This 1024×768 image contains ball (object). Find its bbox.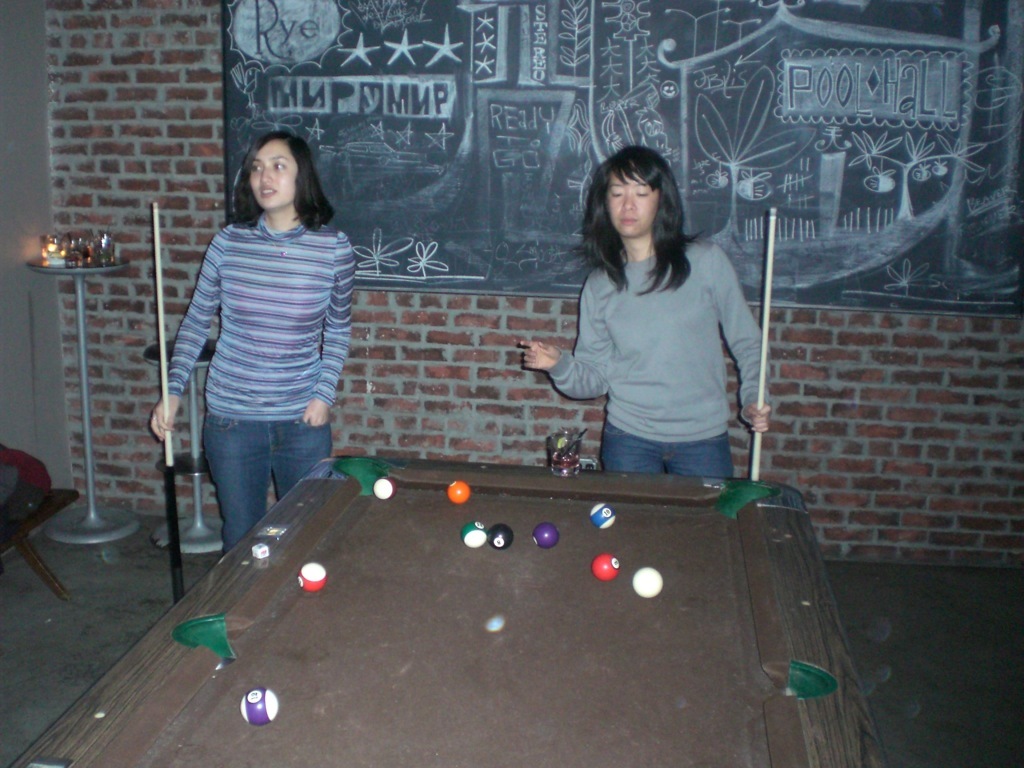
x1=633, y1=564, x2=661, y2=601.
